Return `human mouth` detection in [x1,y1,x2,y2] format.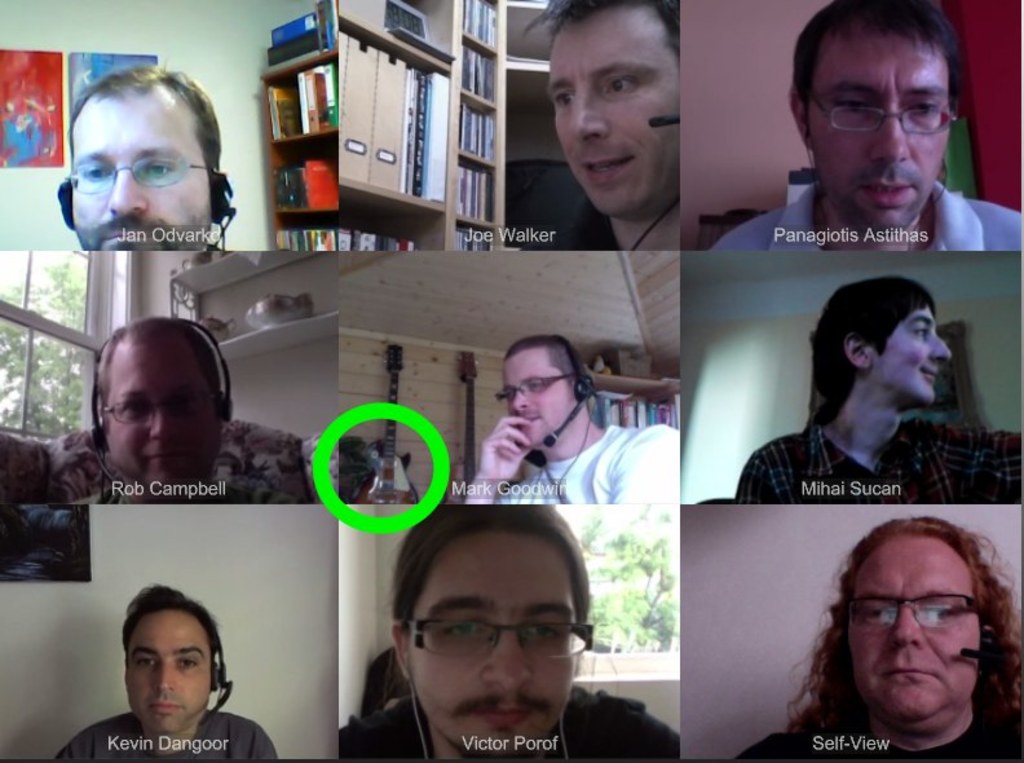
[146,447,176,460].
